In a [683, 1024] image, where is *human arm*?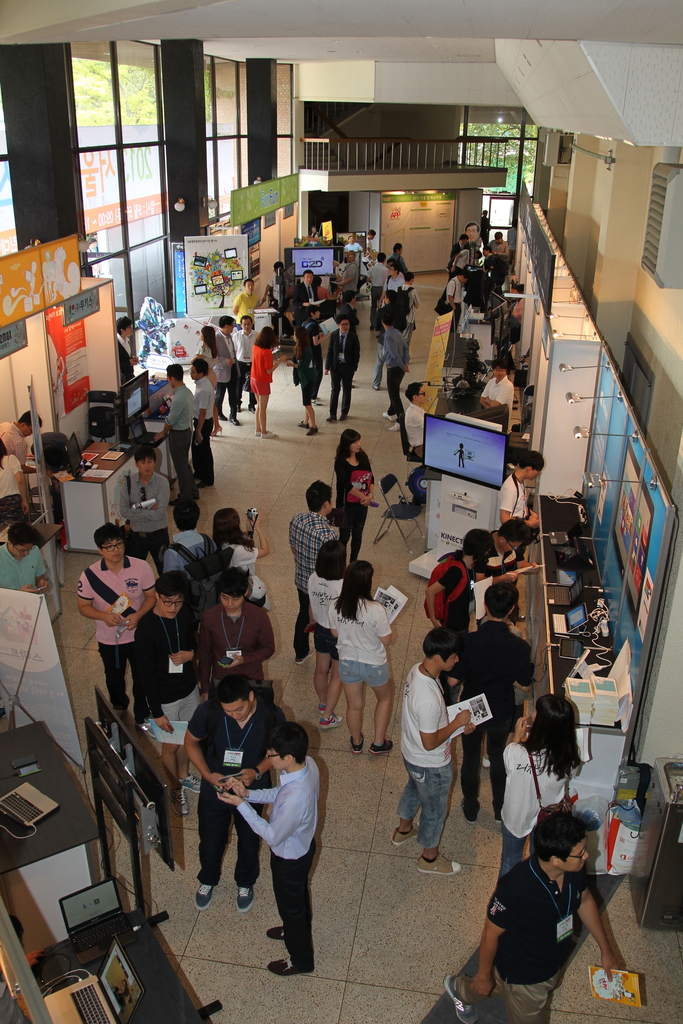
(190, 621, 220, 679).
